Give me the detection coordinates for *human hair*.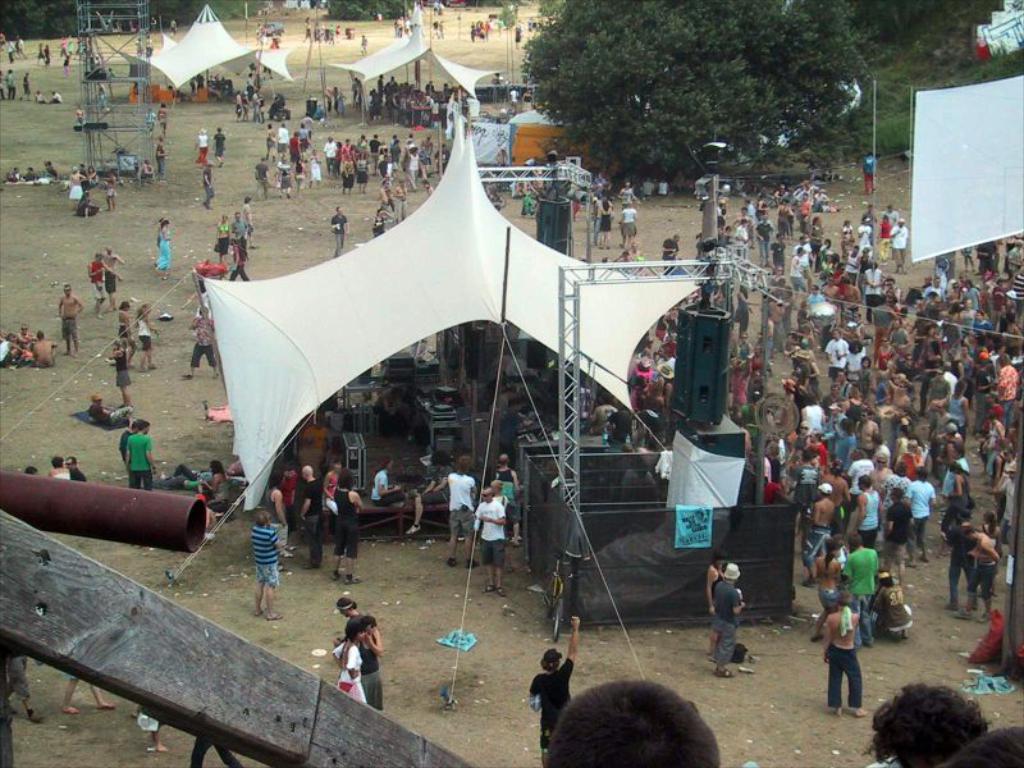
crop(454, 454, 471, 475).
